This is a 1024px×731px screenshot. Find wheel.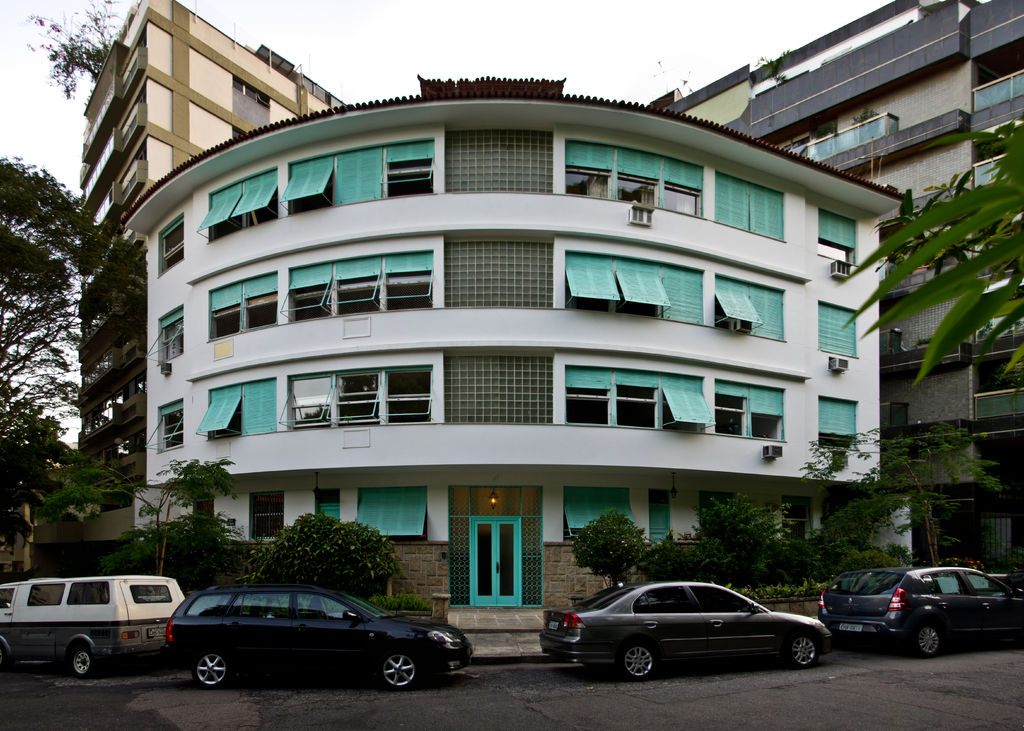
Bounding box: [x1=787, y1=635, x2=816, y2=668].
